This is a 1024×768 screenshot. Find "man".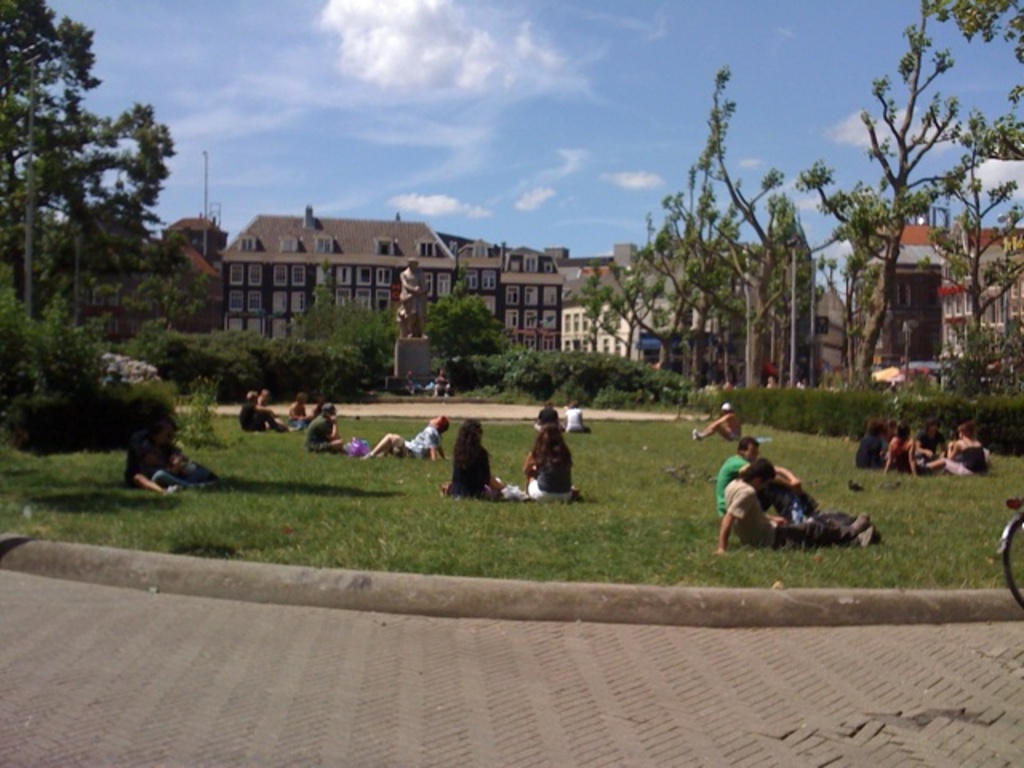
Bounding box: [358, 414, 450, 461].
